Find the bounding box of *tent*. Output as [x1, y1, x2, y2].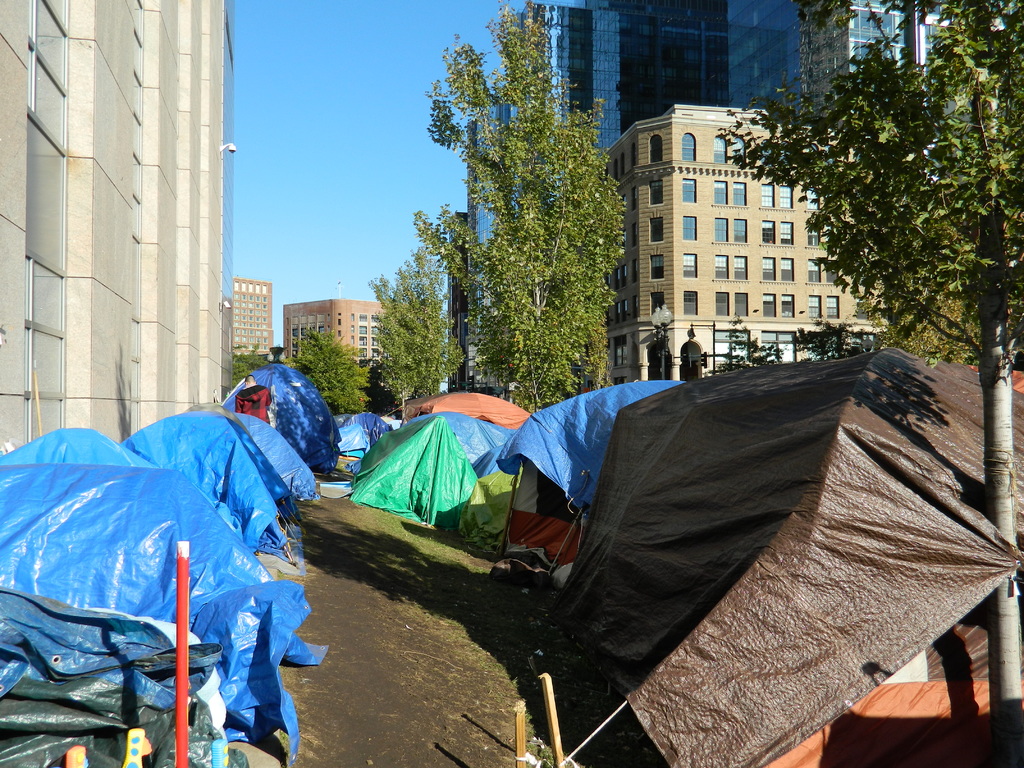
[0, 428, 327, 767].
